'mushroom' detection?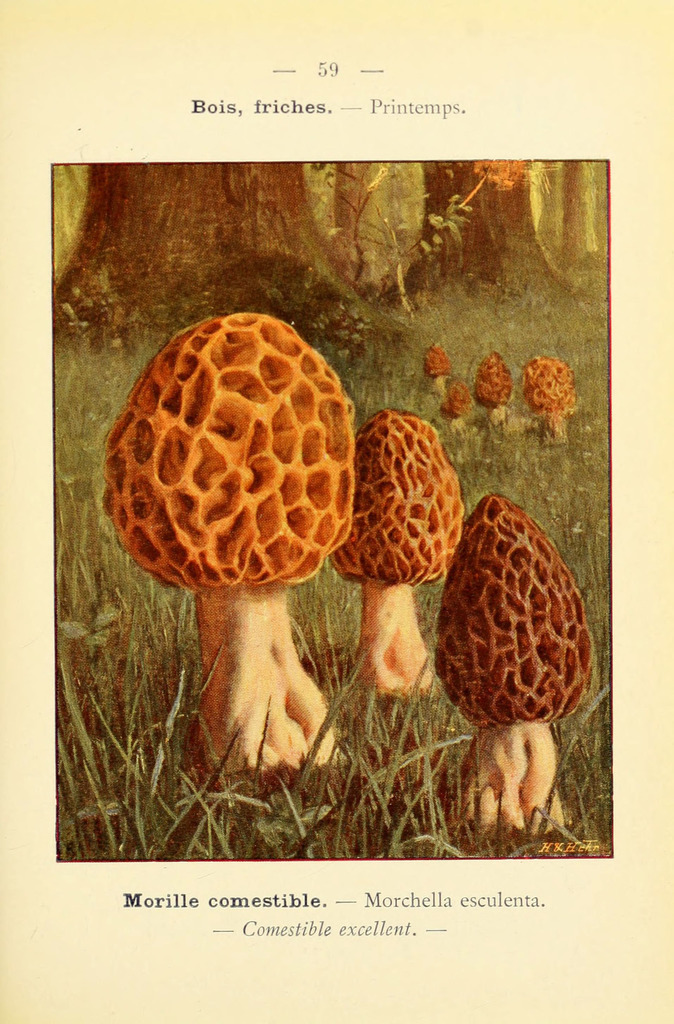
box=[473, 352, 515, 428]
